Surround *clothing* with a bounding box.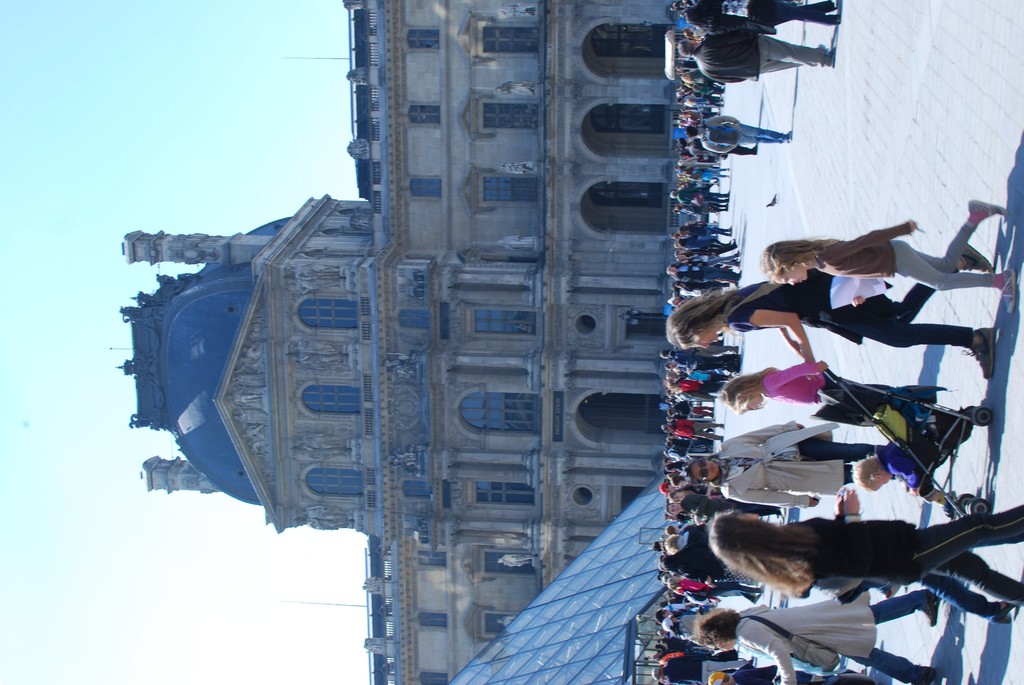
bbox=(779, 500, 1022, 610).
